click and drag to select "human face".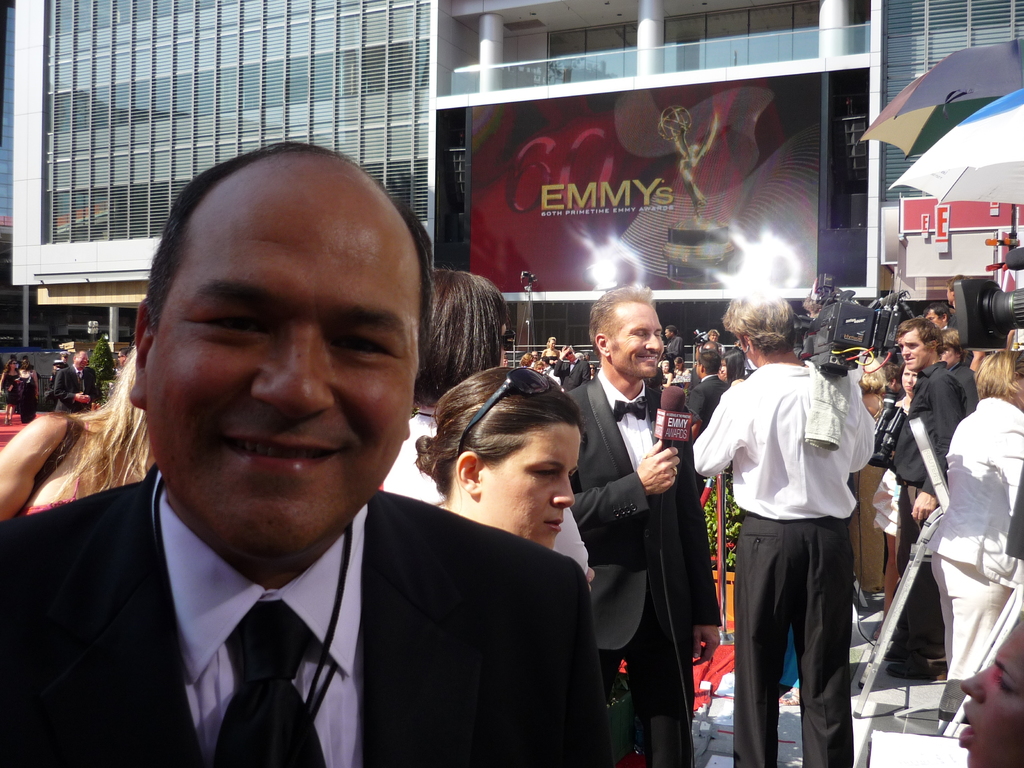
Selection: (901, 326, 925, 372).
